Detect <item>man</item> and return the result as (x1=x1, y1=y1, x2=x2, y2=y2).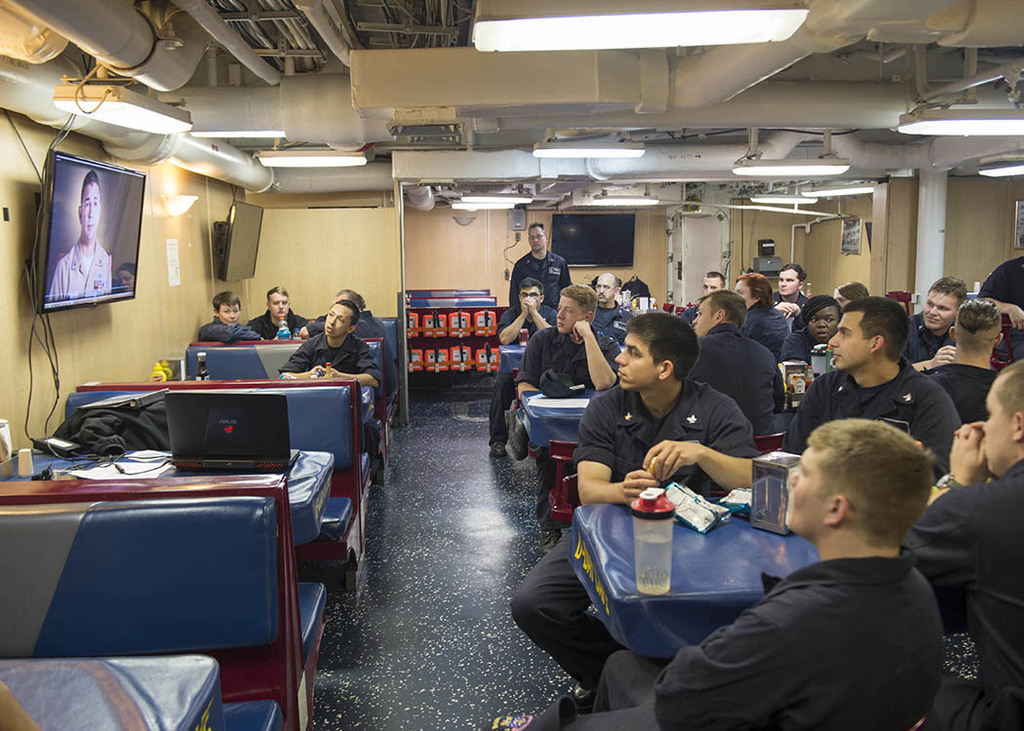
(x1=769, y1=264, x2=812, y2=319).
